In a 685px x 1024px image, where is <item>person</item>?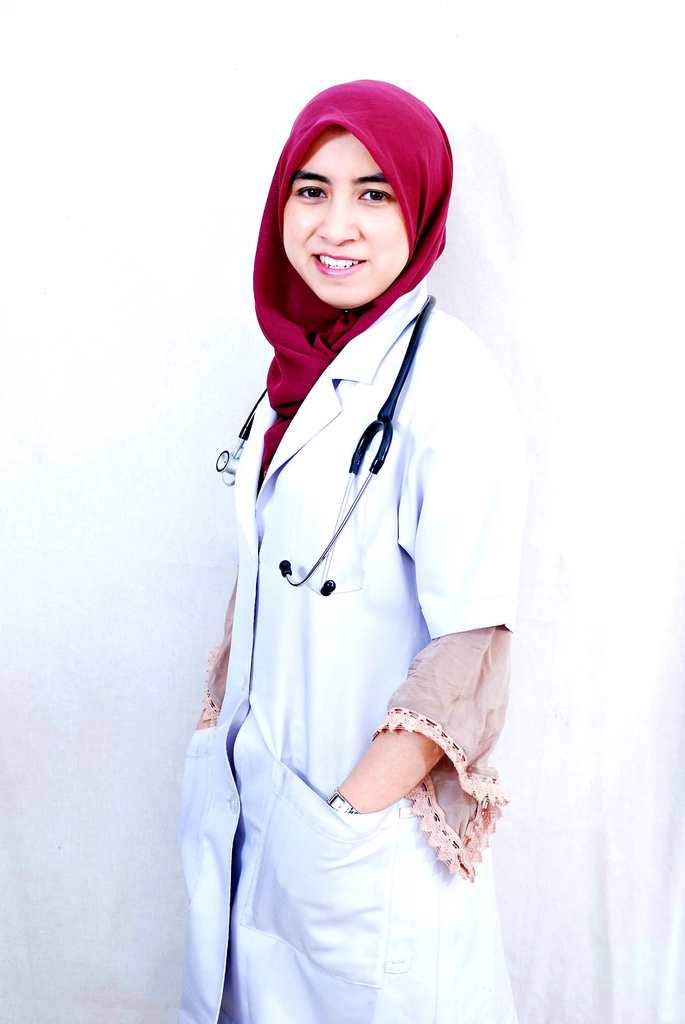
(187,41,539,1016).
